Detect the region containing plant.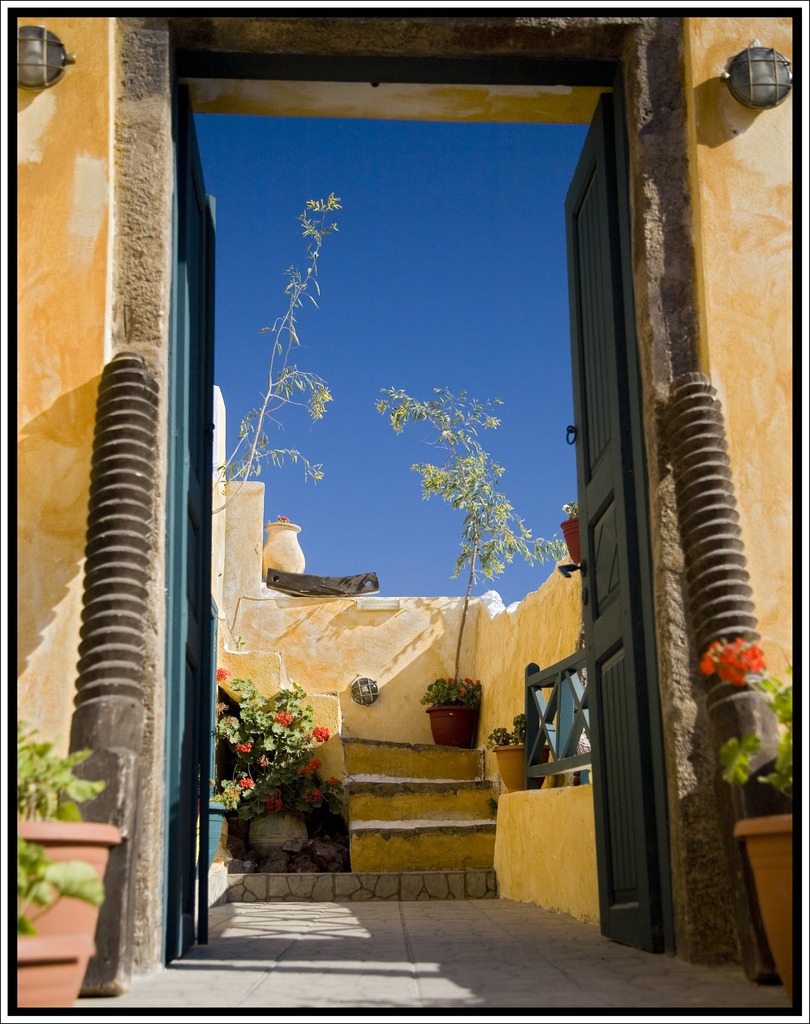
x1=688, y1=625, x2=805, y2=1010.
